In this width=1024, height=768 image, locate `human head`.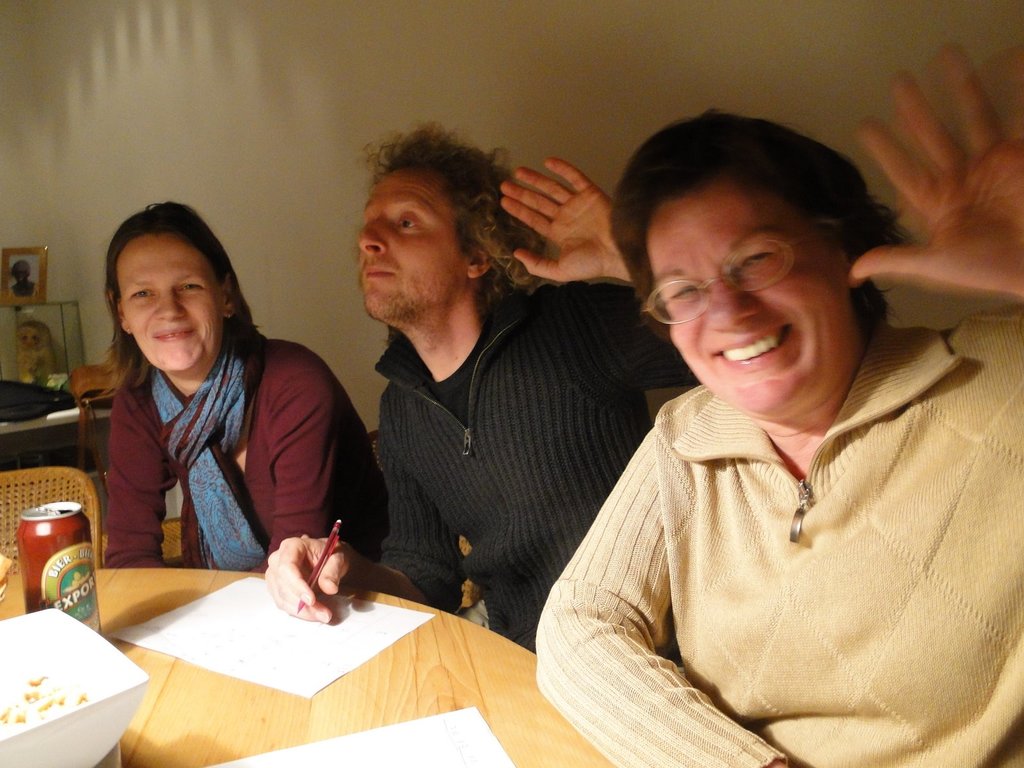
Bounding box: 607,106,897,414.
